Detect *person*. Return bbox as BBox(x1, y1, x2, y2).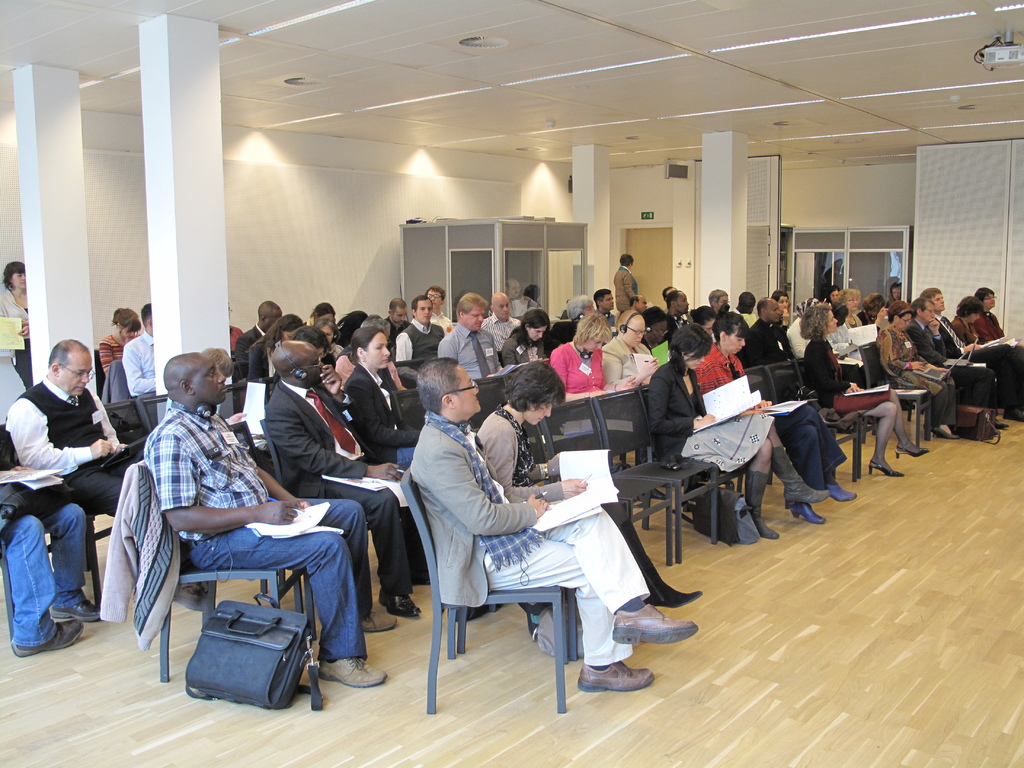
BBox(544, 315, 639, 394).
